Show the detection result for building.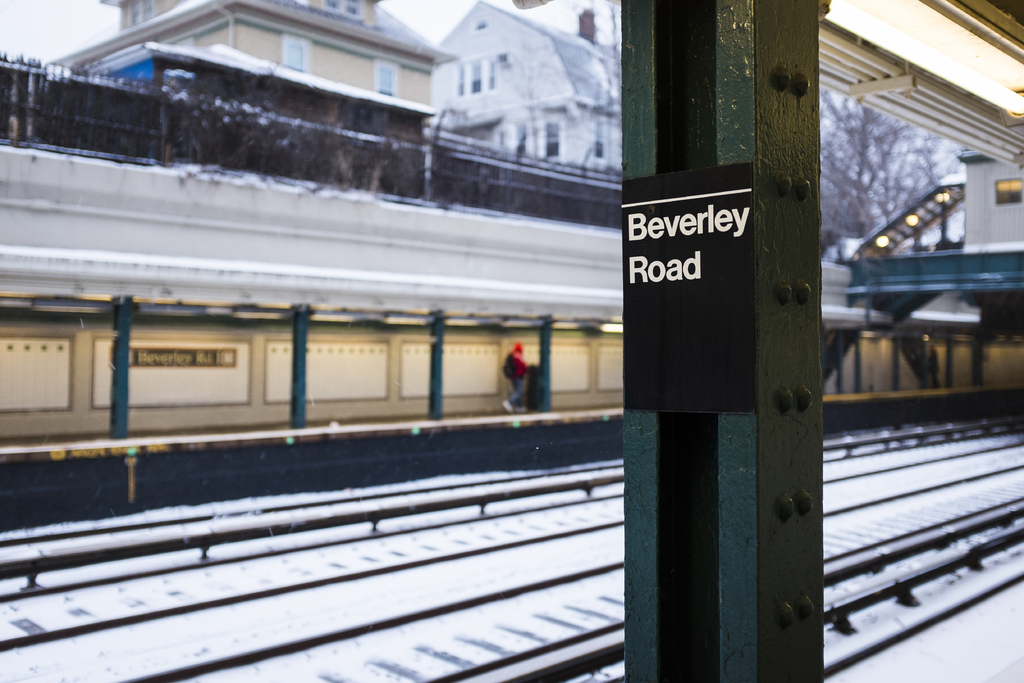
select_region(54, 0, 453, 183).
